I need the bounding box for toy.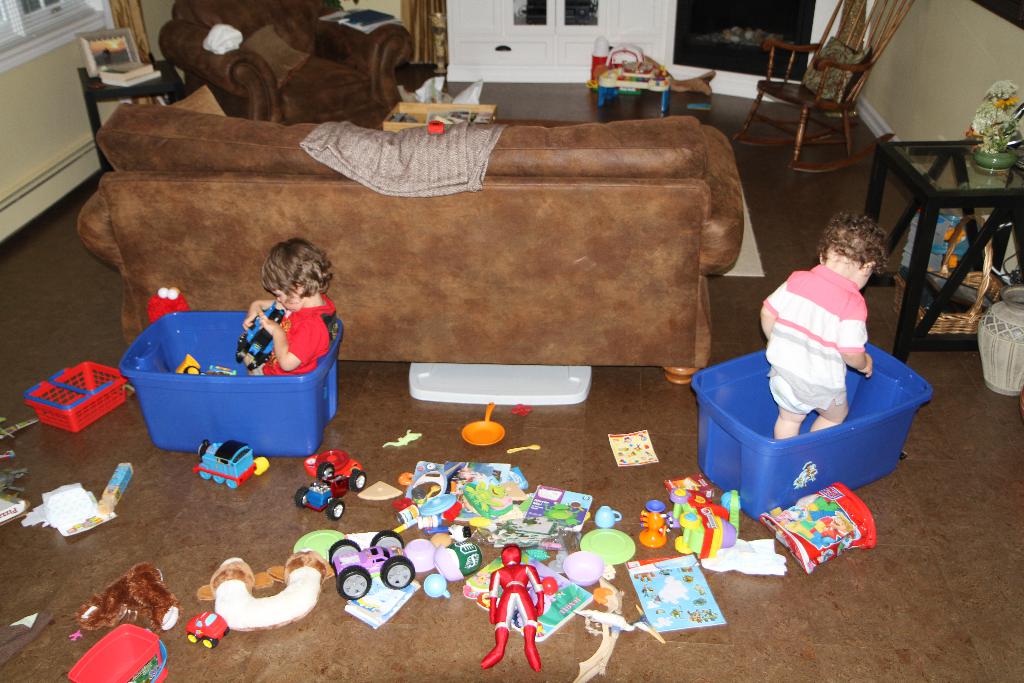
Here it is: (144, 286, 188, 322).
